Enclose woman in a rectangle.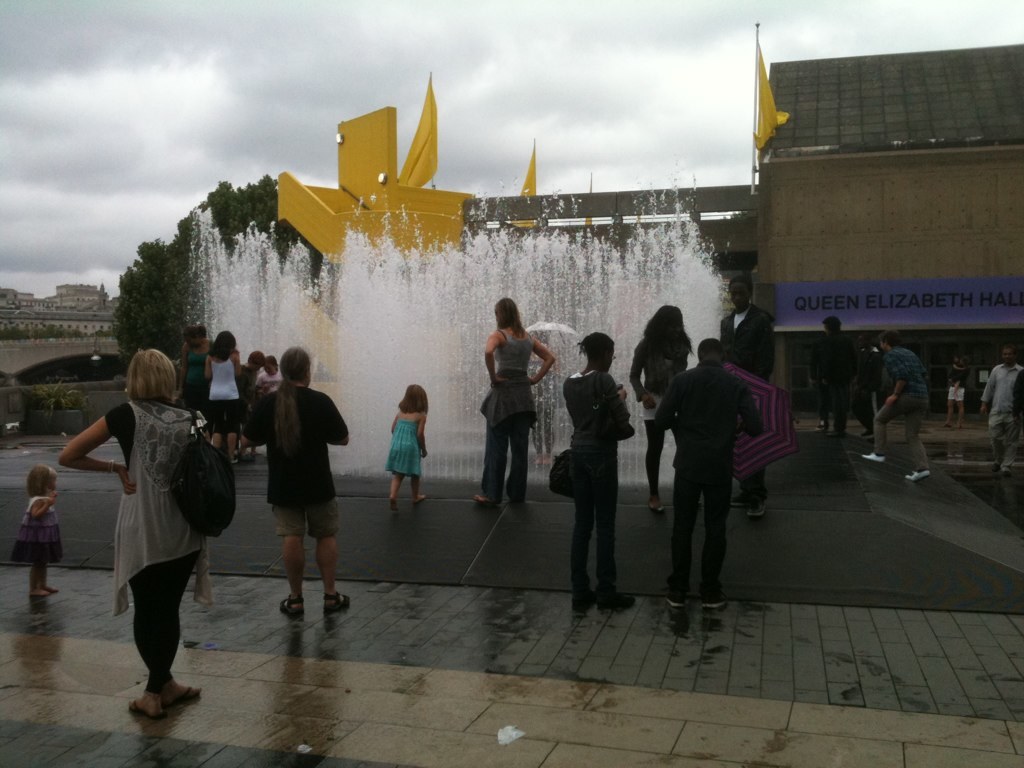
detection(558, 327, 637, 607).
